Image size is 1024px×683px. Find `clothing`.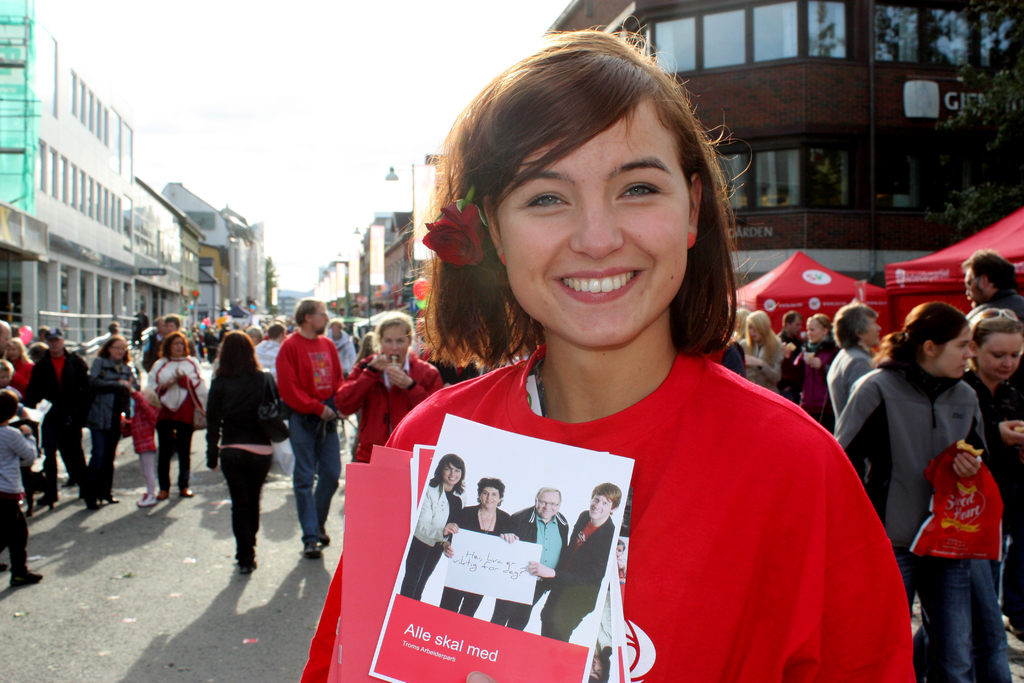
399, 482, 460, 604.
